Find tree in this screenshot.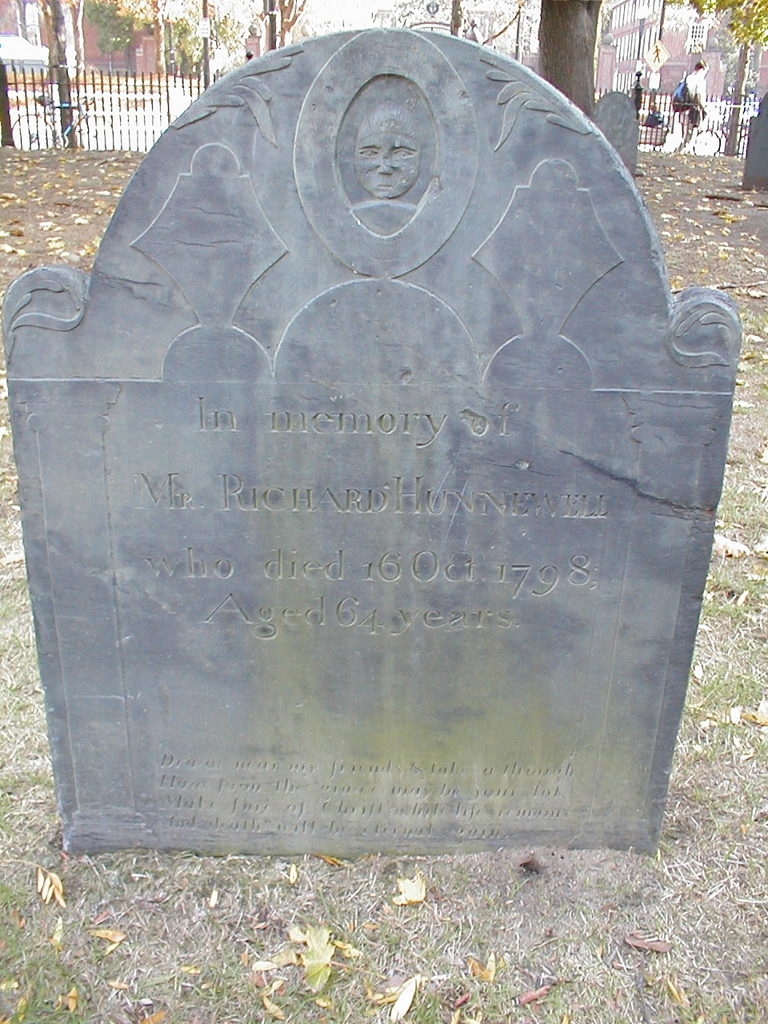
The bounding box for tree is [x1=440, y1=0, x2=466, y2=36].
